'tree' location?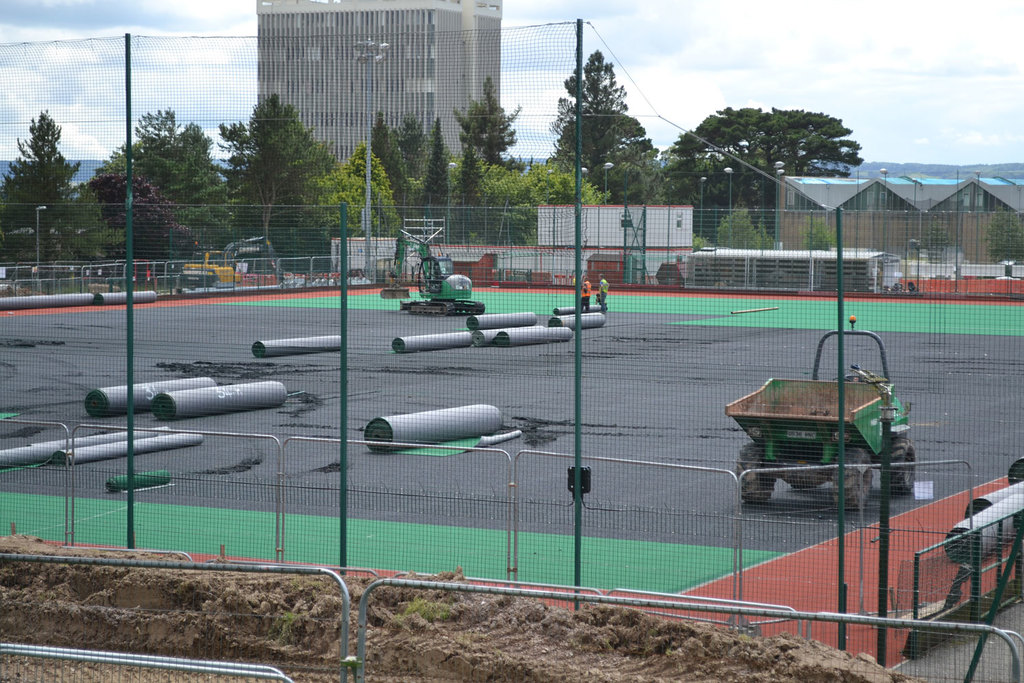
(312,133,405,244)
